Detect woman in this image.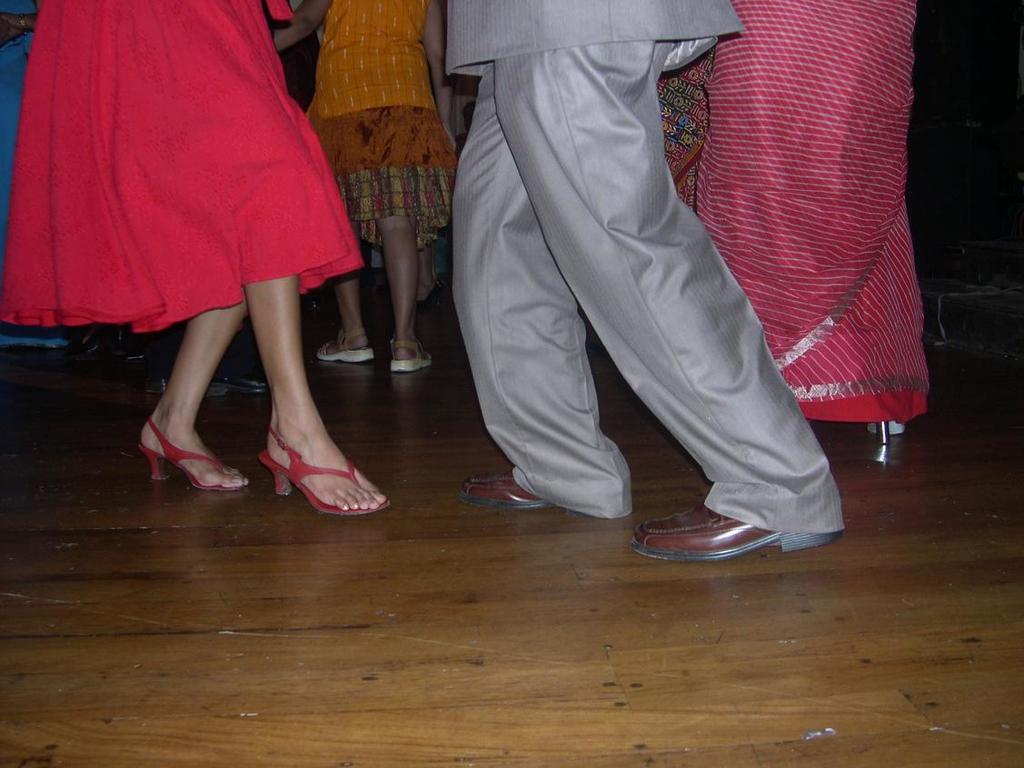
Detection: 691 0 942 443.
